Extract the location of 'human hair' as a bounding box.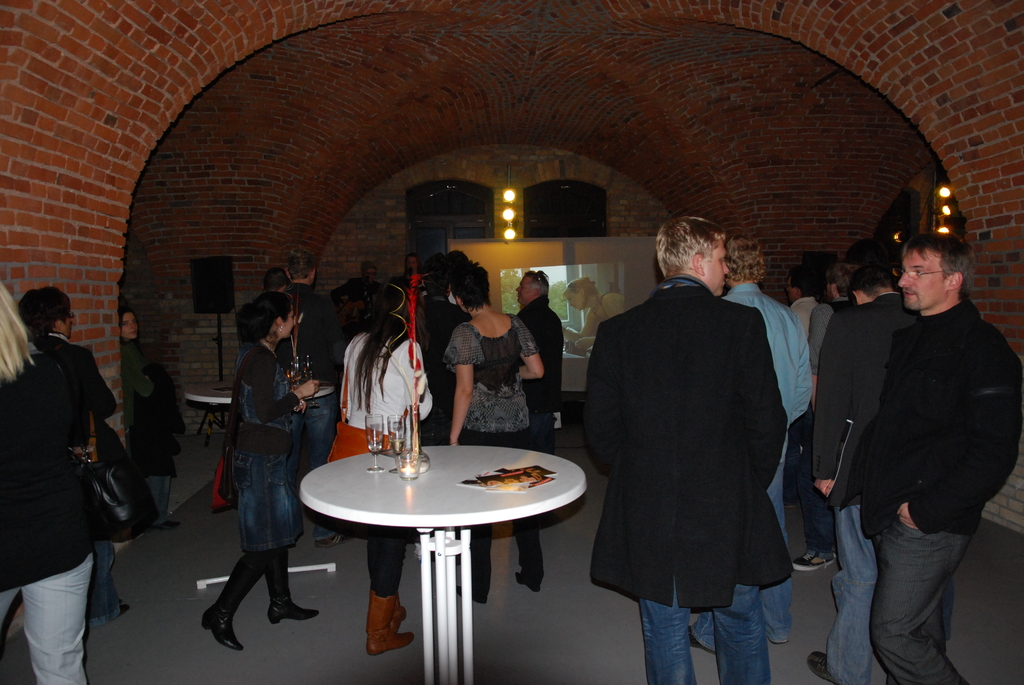
bbox=[266, 268, 286, 292].
